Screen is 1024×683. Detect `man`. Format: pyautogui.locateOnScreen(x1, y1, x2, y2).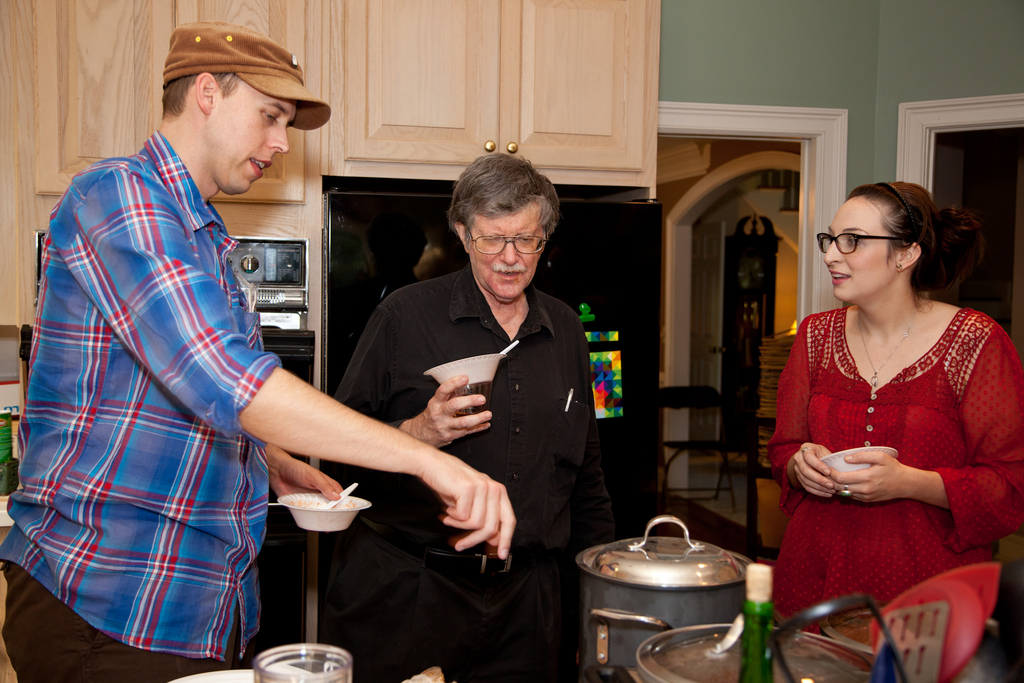
pyautogui.locateOnScreen(0, 19, 513, 682).
